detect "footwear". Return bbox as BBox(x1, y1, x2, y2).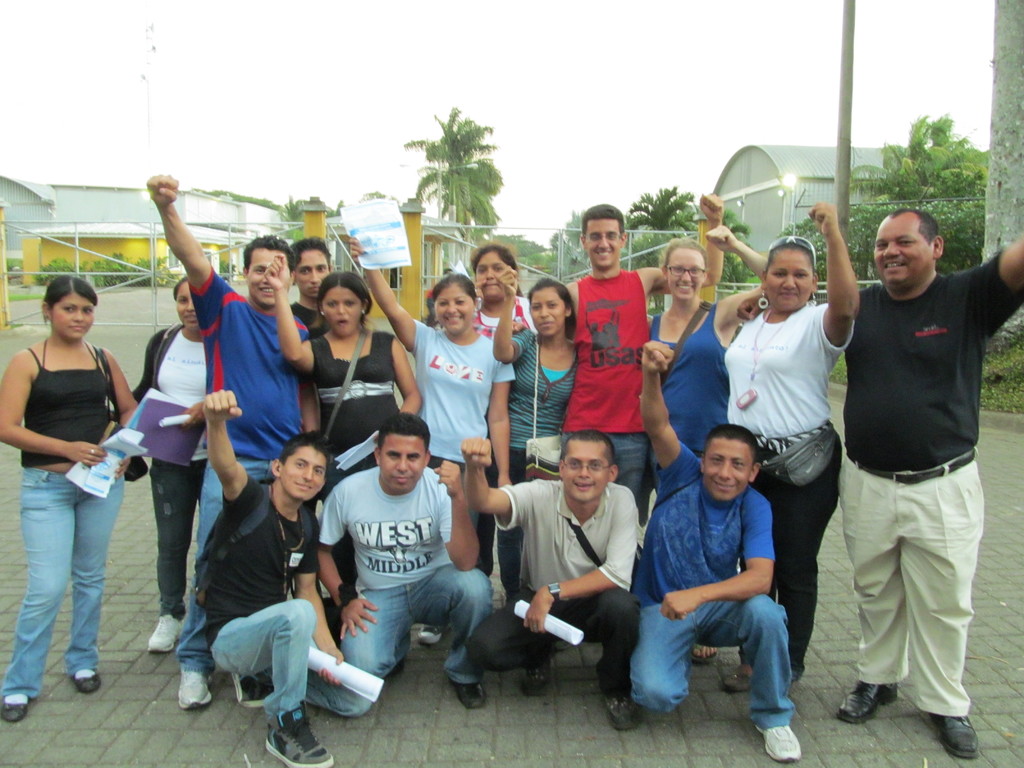
BBox(721, 660, 756, 691).
